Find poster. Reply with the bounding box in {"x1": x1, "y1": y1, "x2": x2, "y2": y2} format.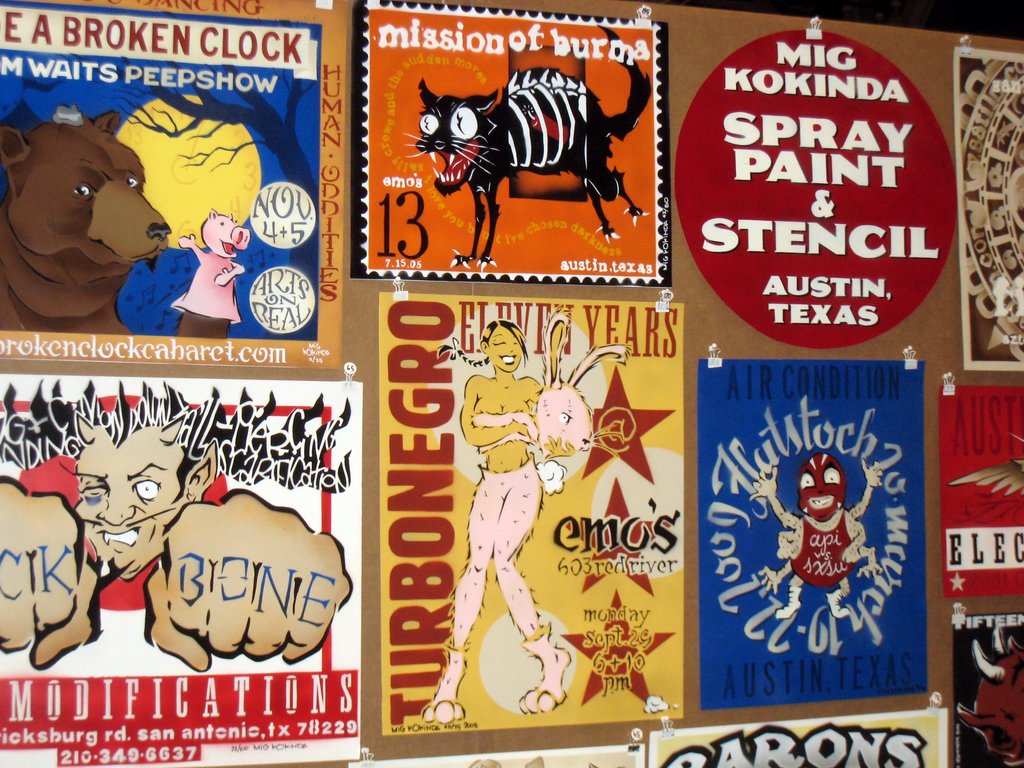
{"x1": 376, "y1": 291, "x2": 684, "y2": 733}.
